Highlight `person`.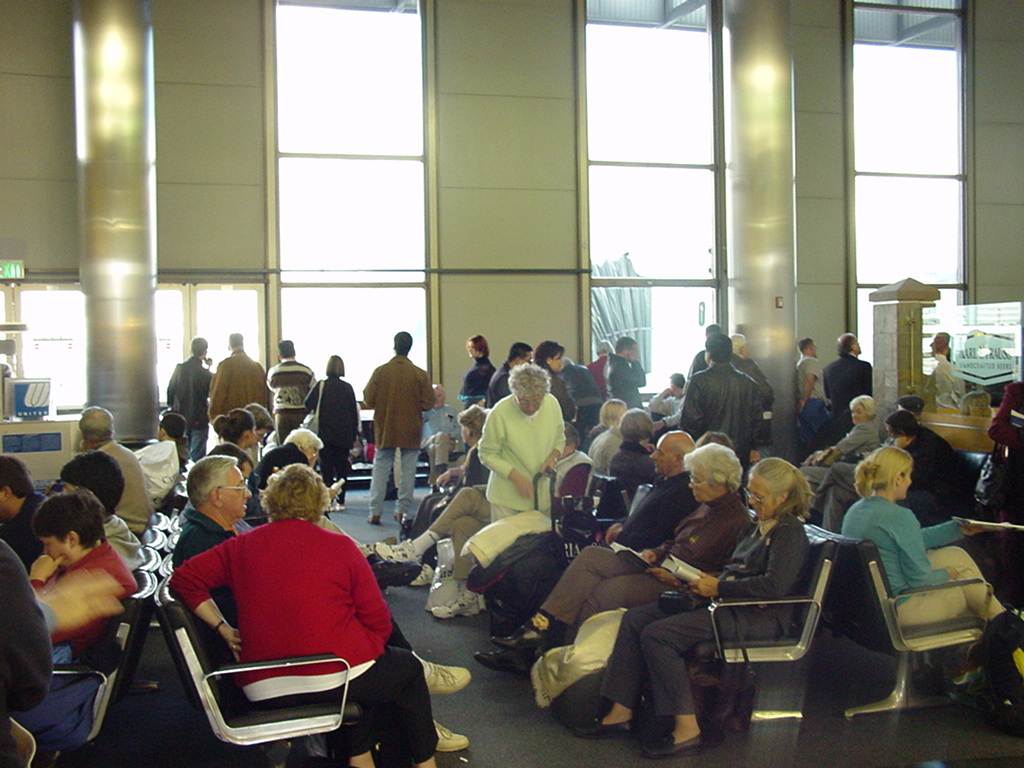
Highlighted region: box(214, 336, 270, 418).
